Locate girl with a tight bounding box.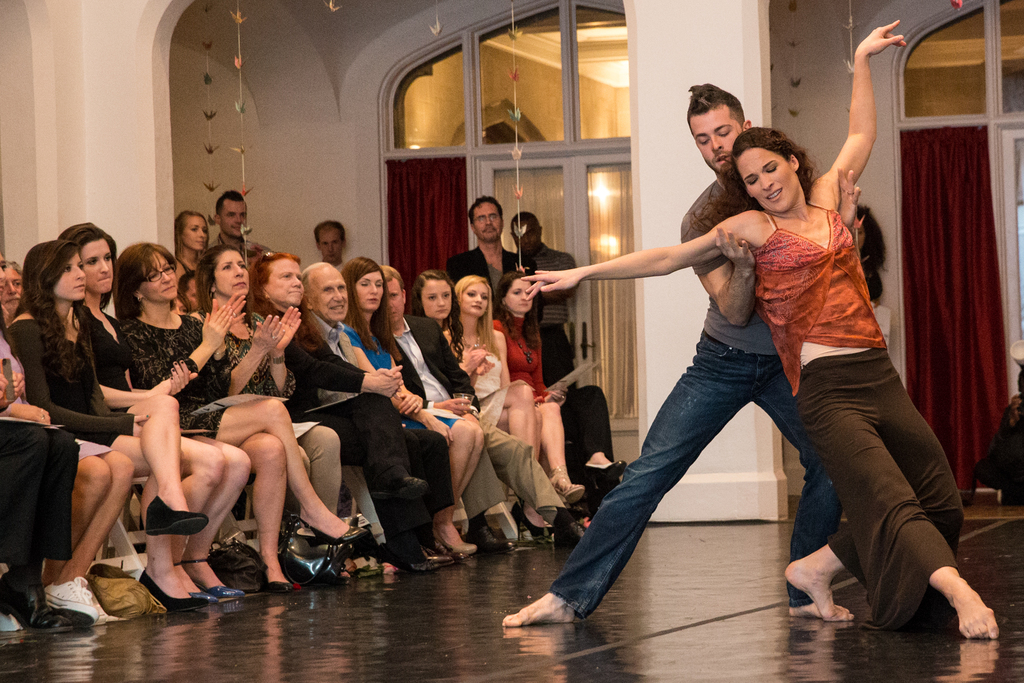
492, 270, 618, 507.
